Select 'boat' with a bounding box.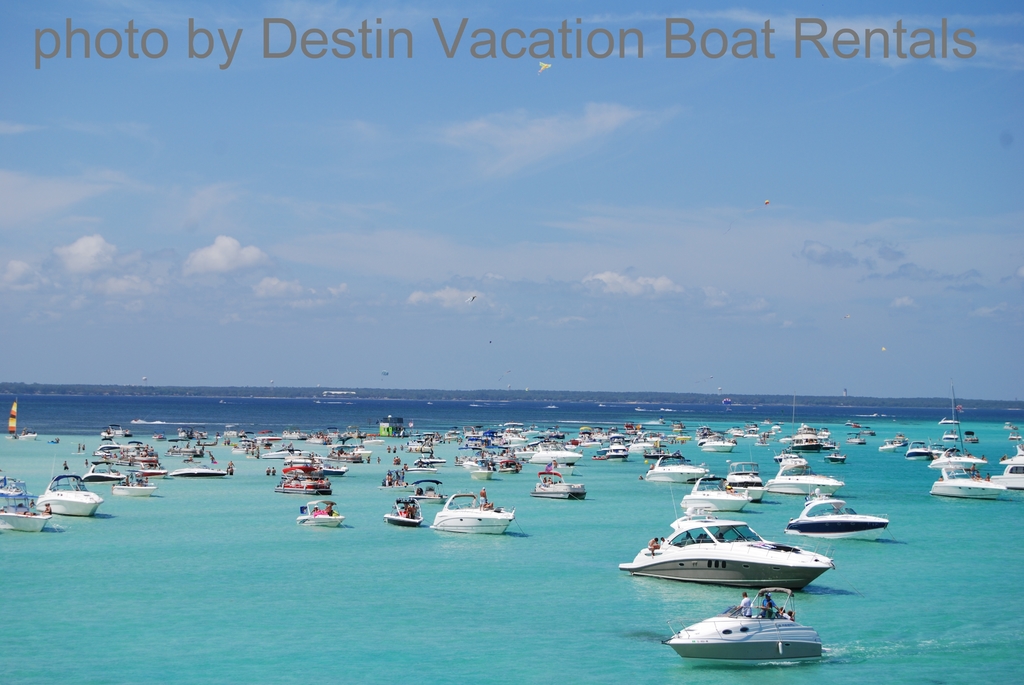
bbox(825, 437, 836, 449).
